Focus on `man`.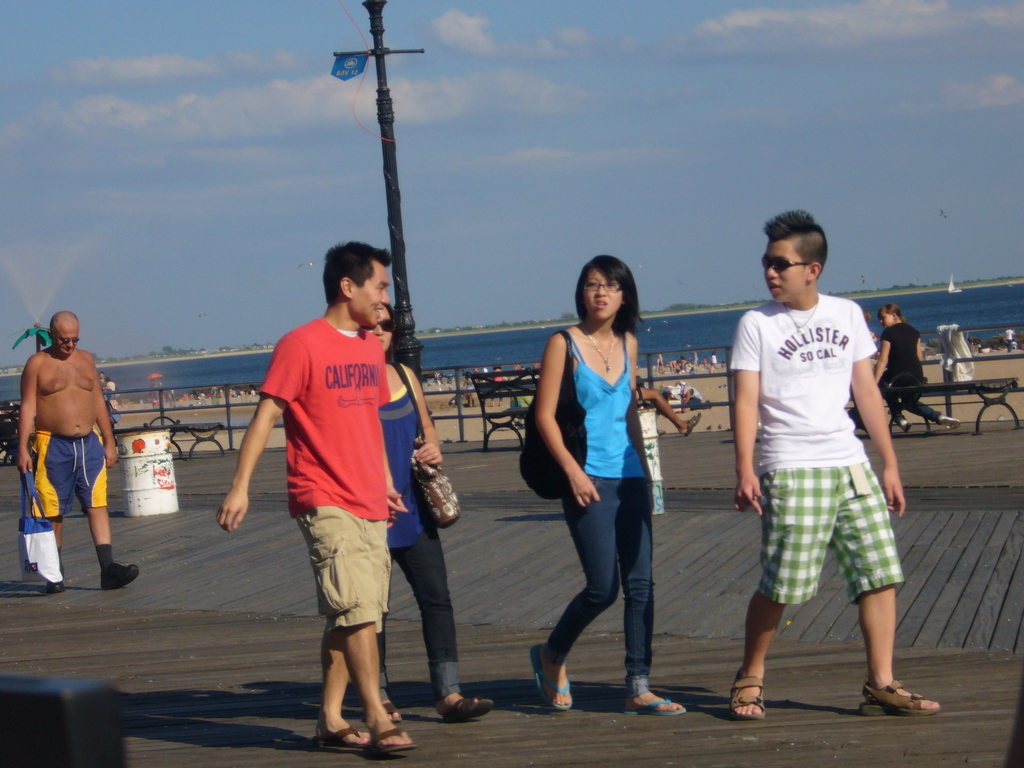
Focused at <box>17,310,140,595</box>.
